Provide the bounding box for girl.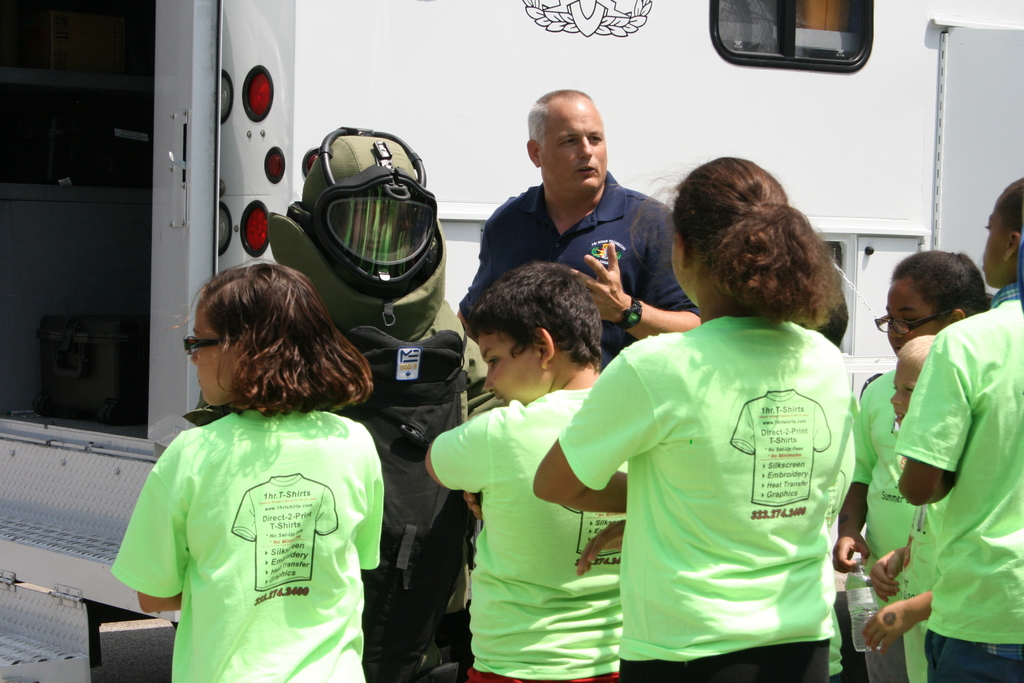
bbox=[532, 152, 856, 682].
